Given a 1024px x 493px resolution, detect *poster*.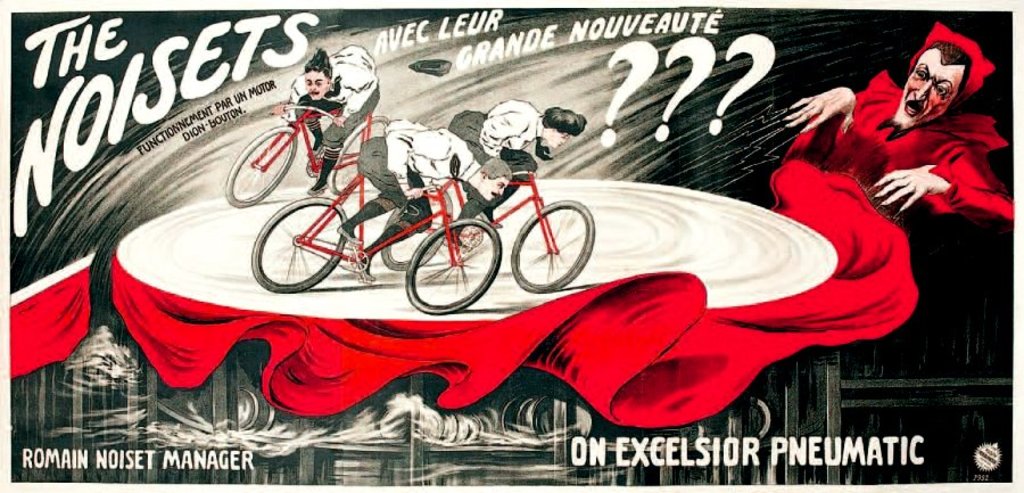
box=[0, 0, 1023, 491].
